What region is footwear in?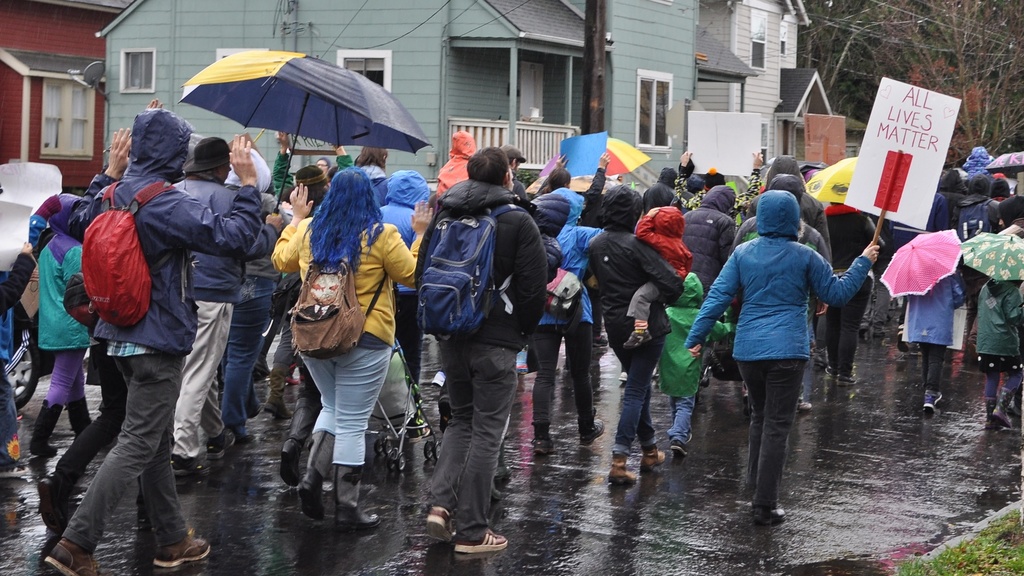
select_region(829, 366, 858, 386).
